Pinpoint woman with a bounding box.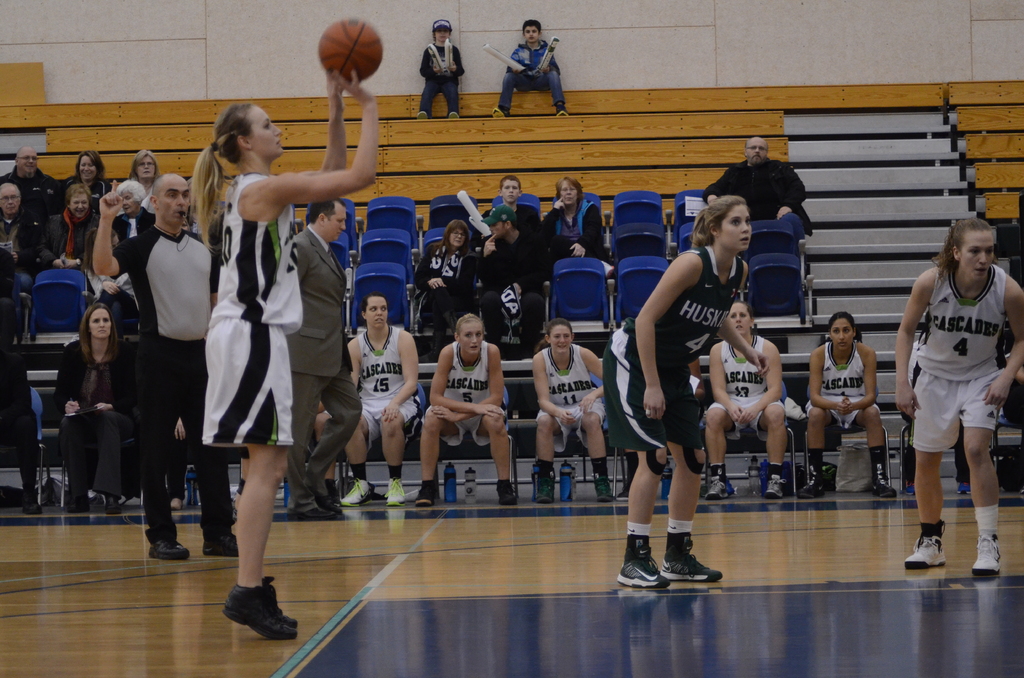
select_region(527, 179, 616, 268).
